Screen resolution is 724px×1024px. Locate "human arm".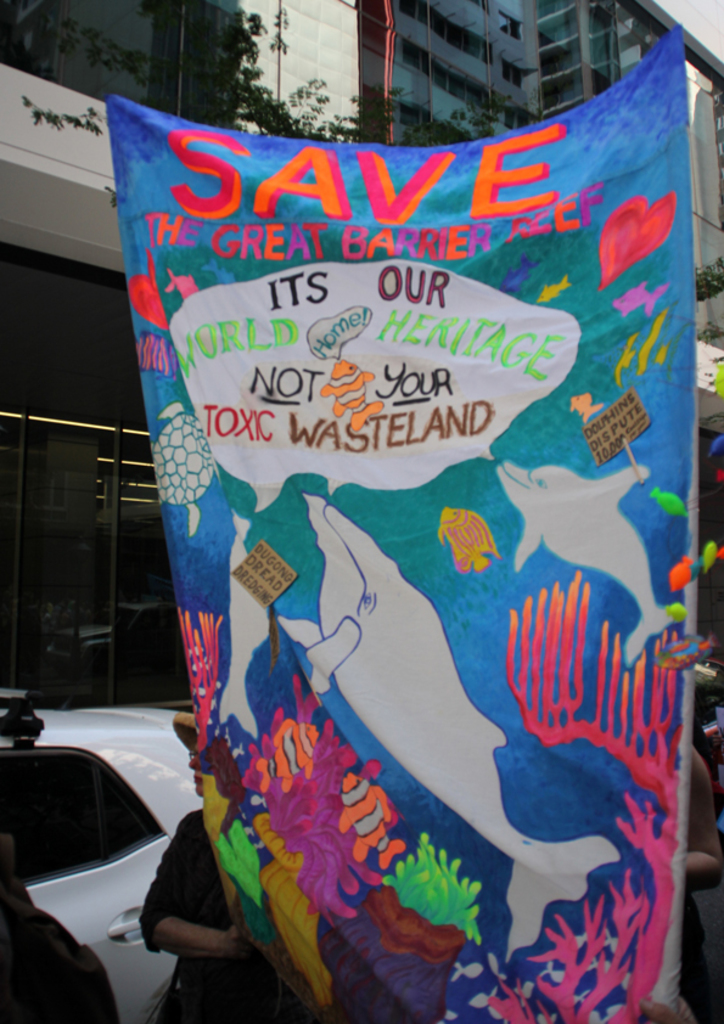
(148,915,247,947).
